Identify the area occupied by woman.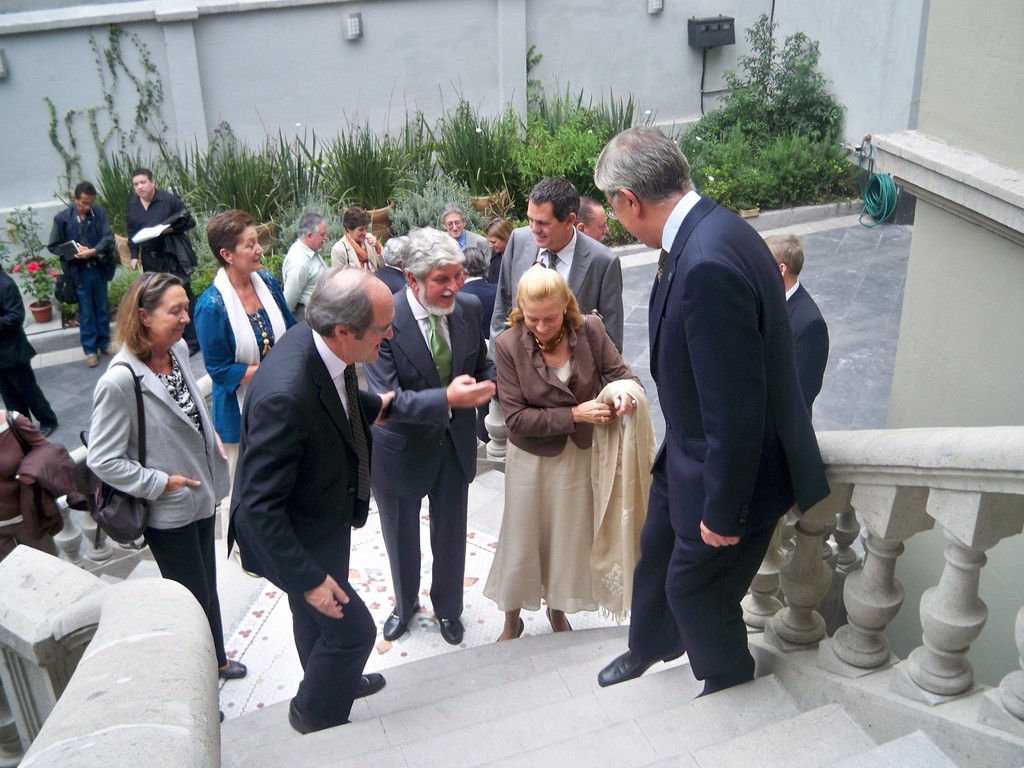
Area: bbox=(483, 251, 630, 666).
